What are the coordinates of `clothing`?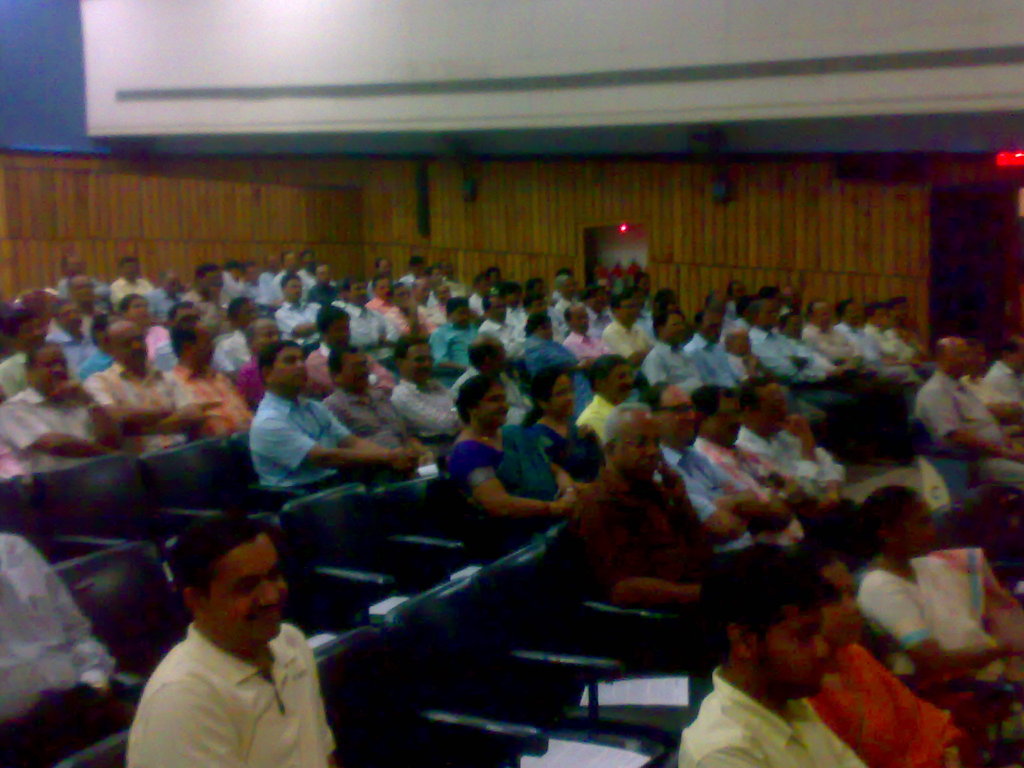
(left=913, top=376, right=1023, bottom=490).
